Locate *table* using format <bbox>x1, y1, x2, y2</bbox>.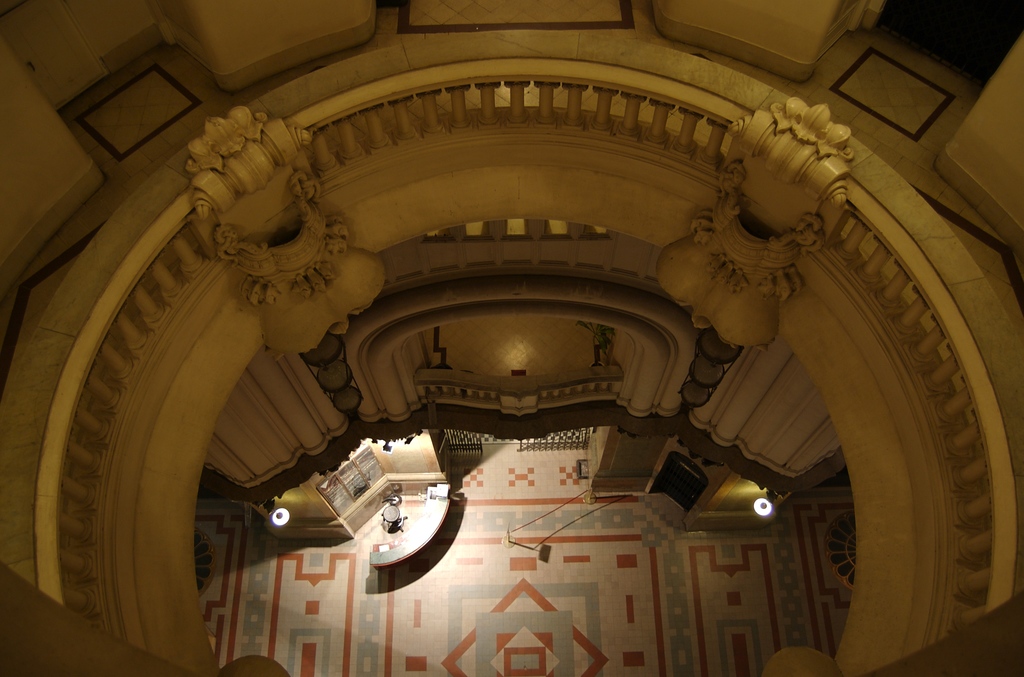
<bbox>382, 505, 406, 533</bbox>.
